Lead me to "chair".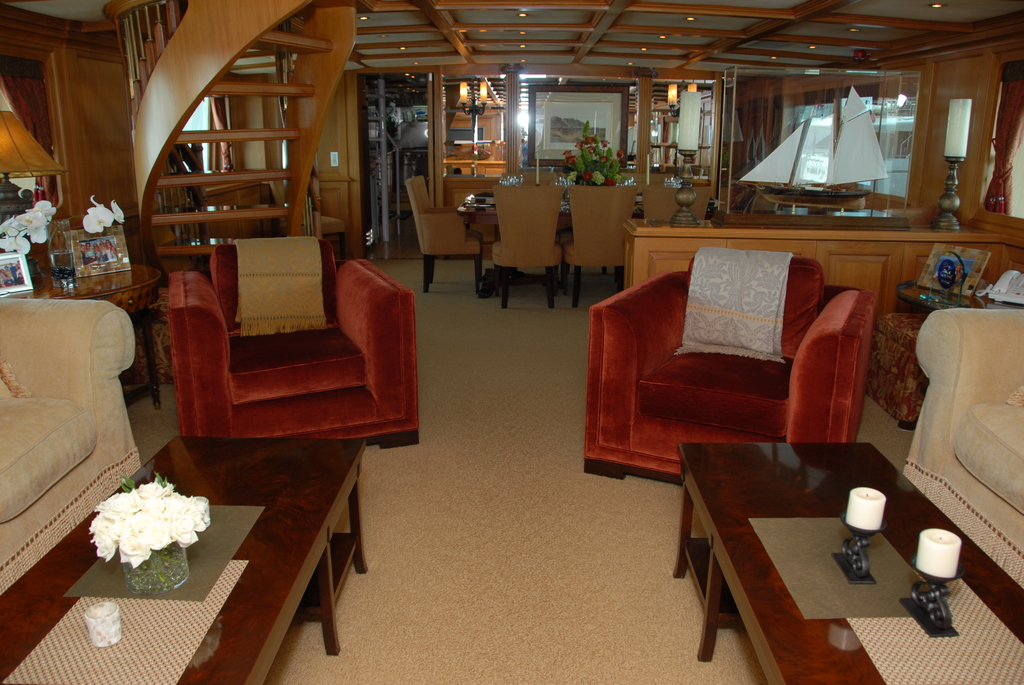
Lead to bbox=(405, 173, 485, 294).
